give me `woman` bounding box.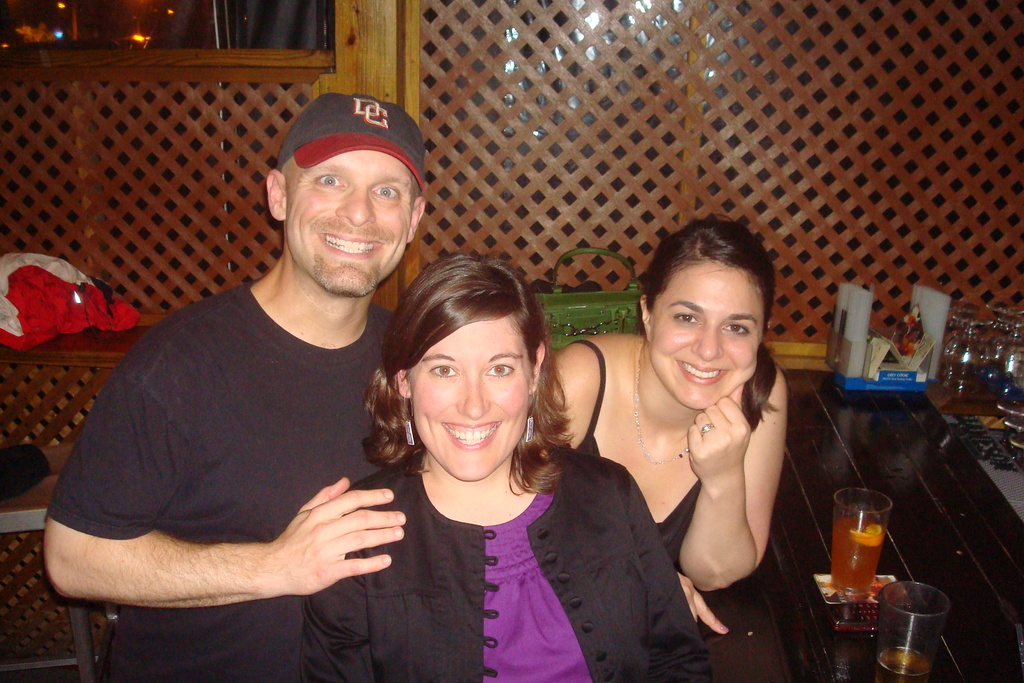
crop(310, 257, 727, 682).
